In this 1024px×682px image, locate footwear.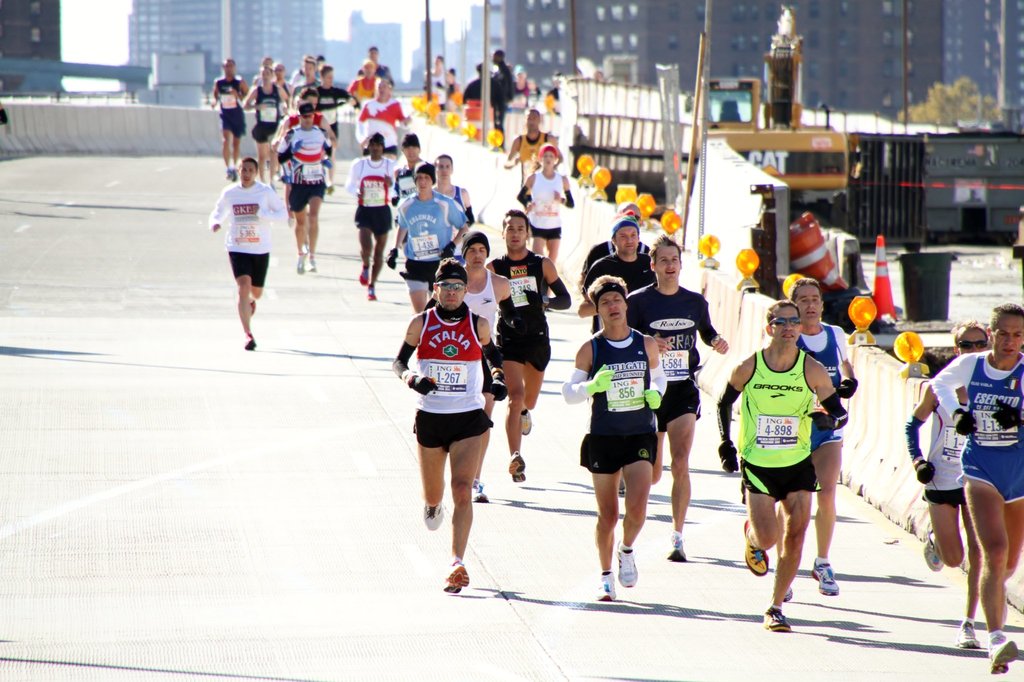
Bounding box: BBox(357, 265, 369, 286).
